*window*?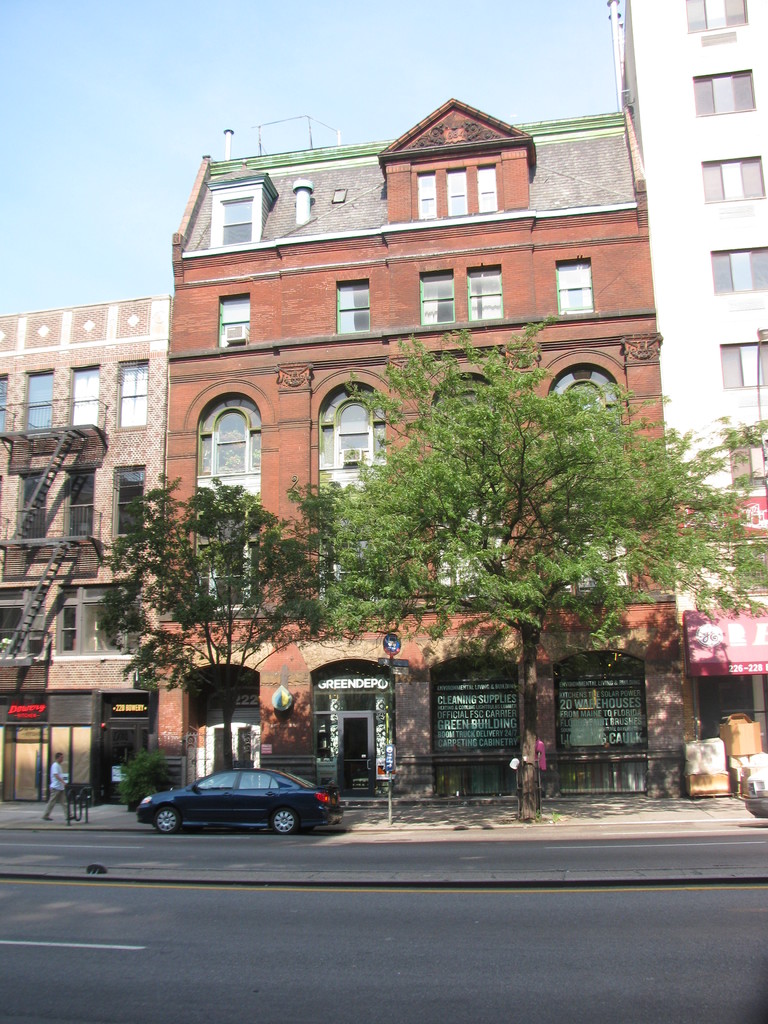
<box>681,0,742,29</box>
